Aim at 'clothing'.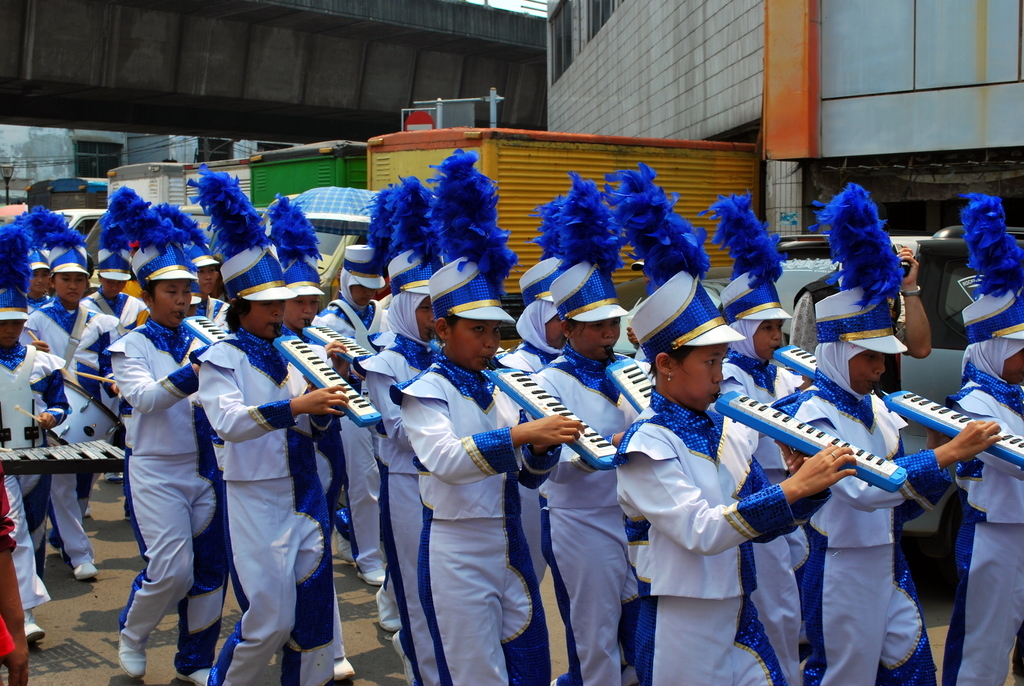
Aimed at l=545, t=354, r=648, b=684.
